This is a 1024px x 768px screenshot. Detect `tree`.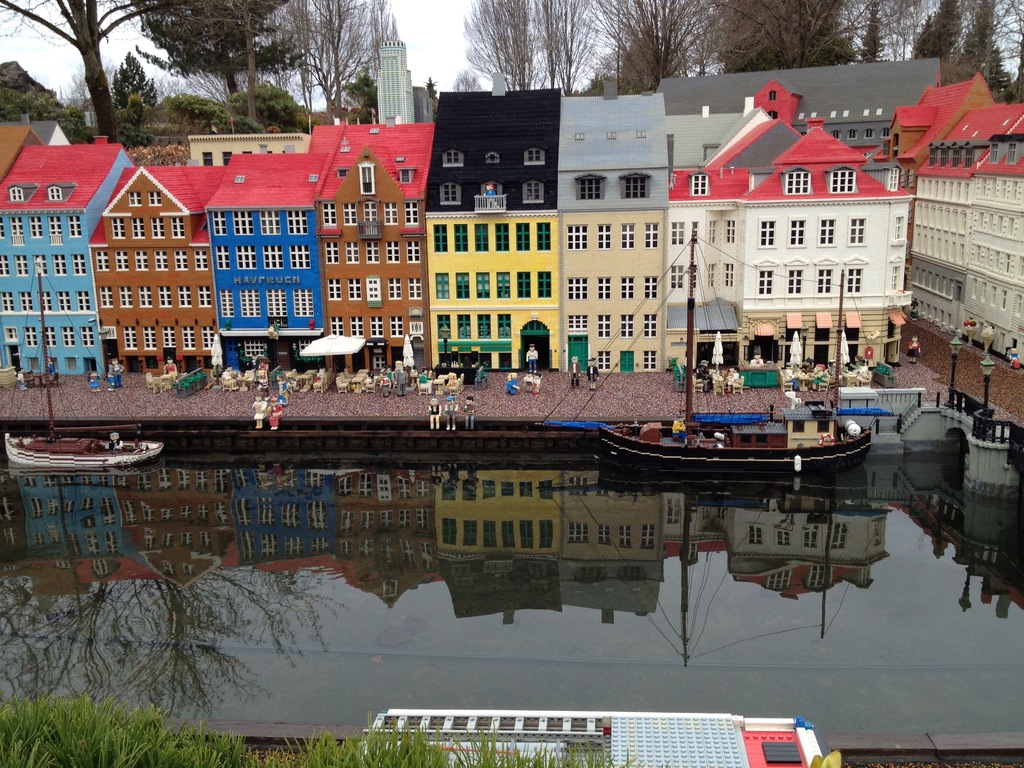
{"x1": 849, "y1": 0, "x2": 923, "y2": 67}.
